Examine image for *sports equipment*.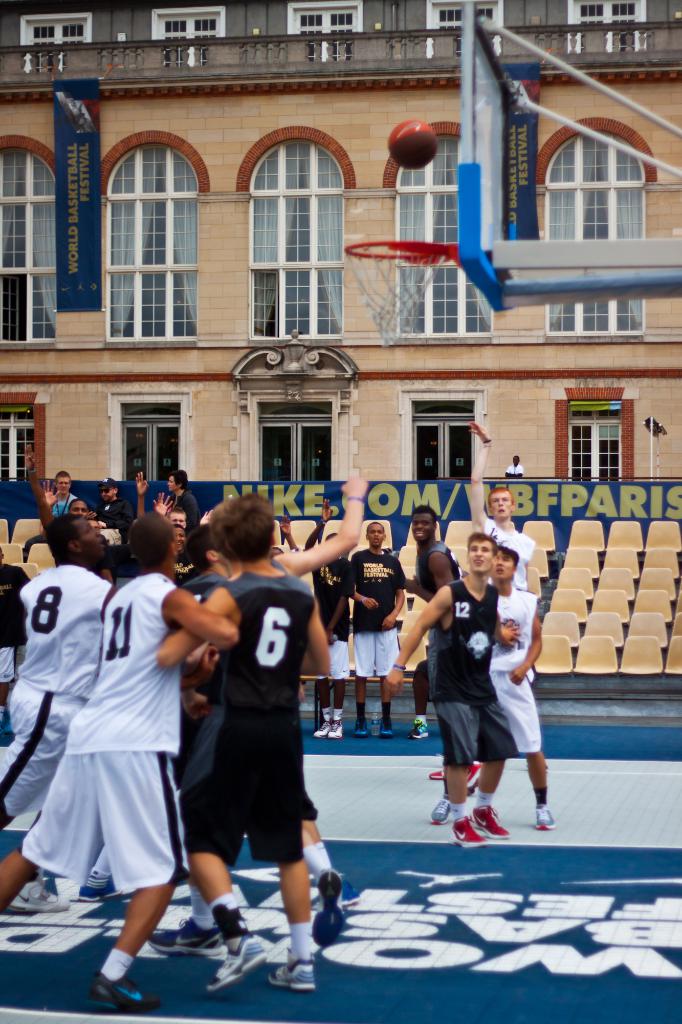
Examination result: region(535, 804, 556, 831).
